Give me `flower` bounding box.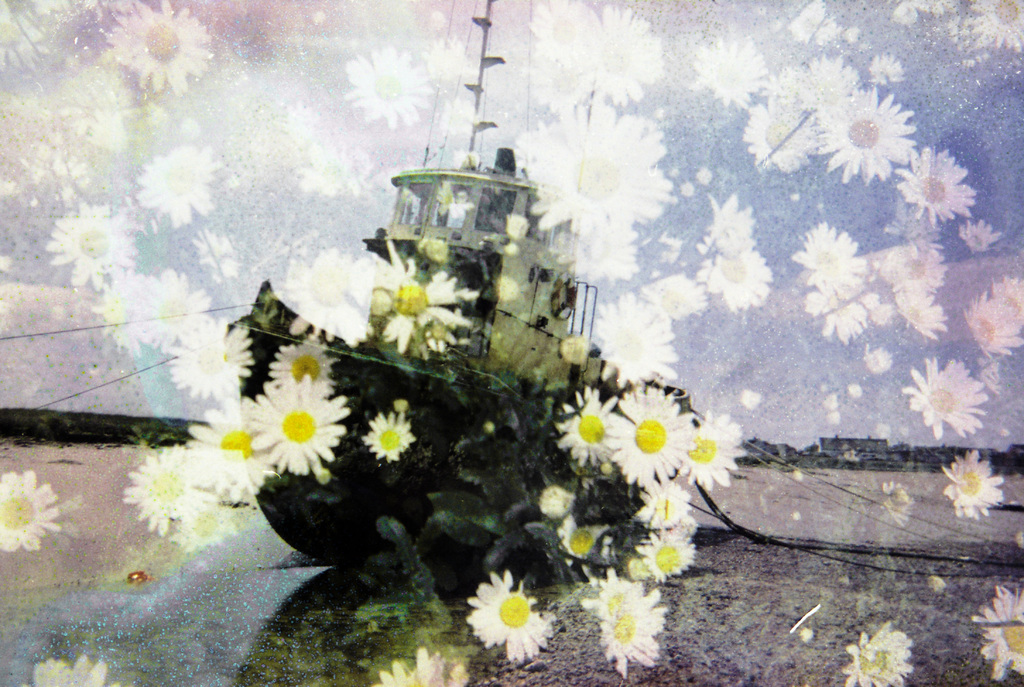
bbox=(17, 652, 124, 686).
